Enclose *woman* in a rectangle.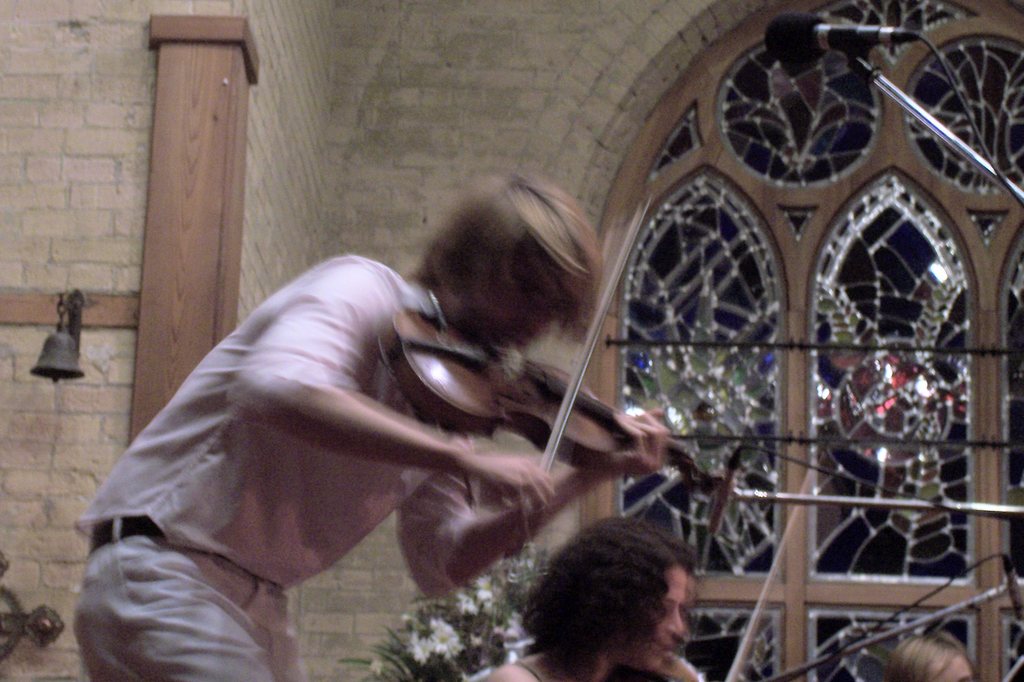
bbox=[458, 503, 764, 681].
